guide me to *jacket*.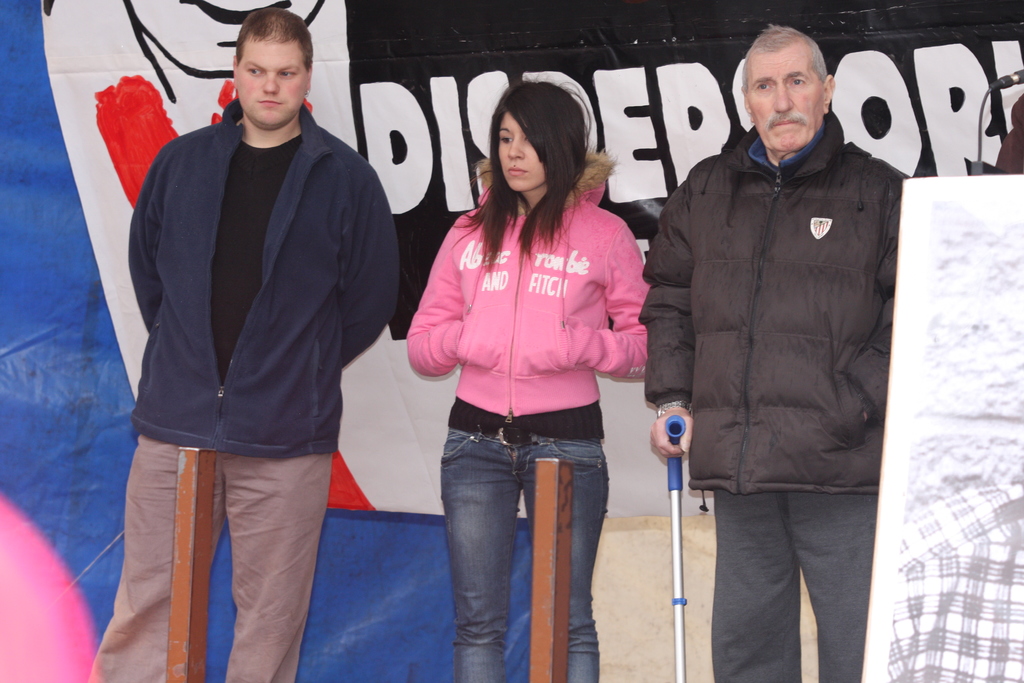
Guidance: crop(124, 99, 399, 457).
